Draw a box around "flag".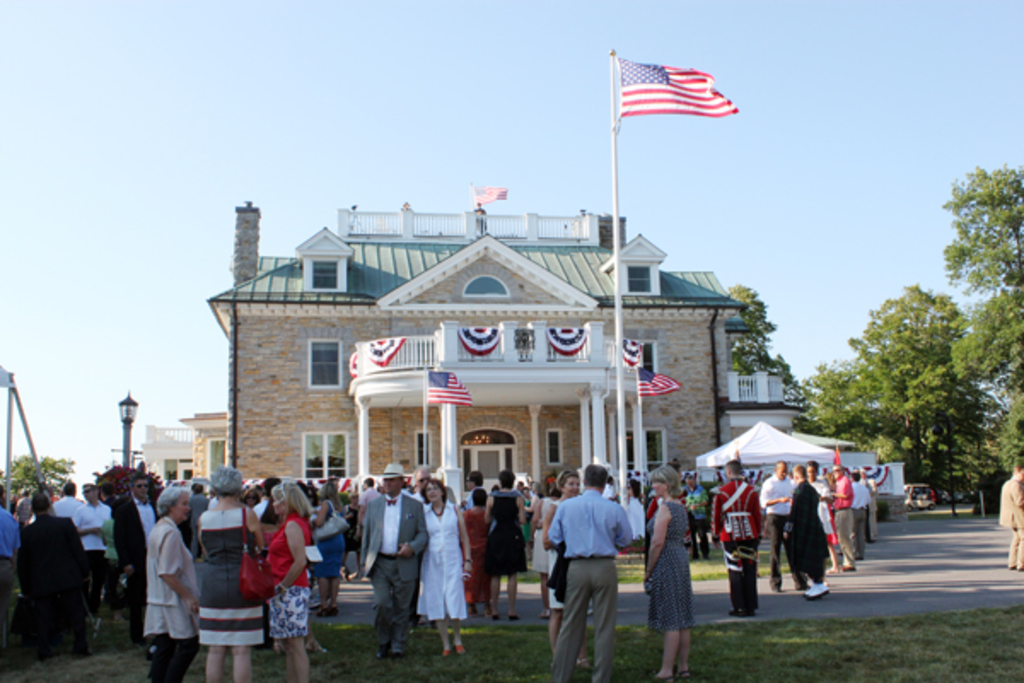
detection(633, 372, 684, 400).
